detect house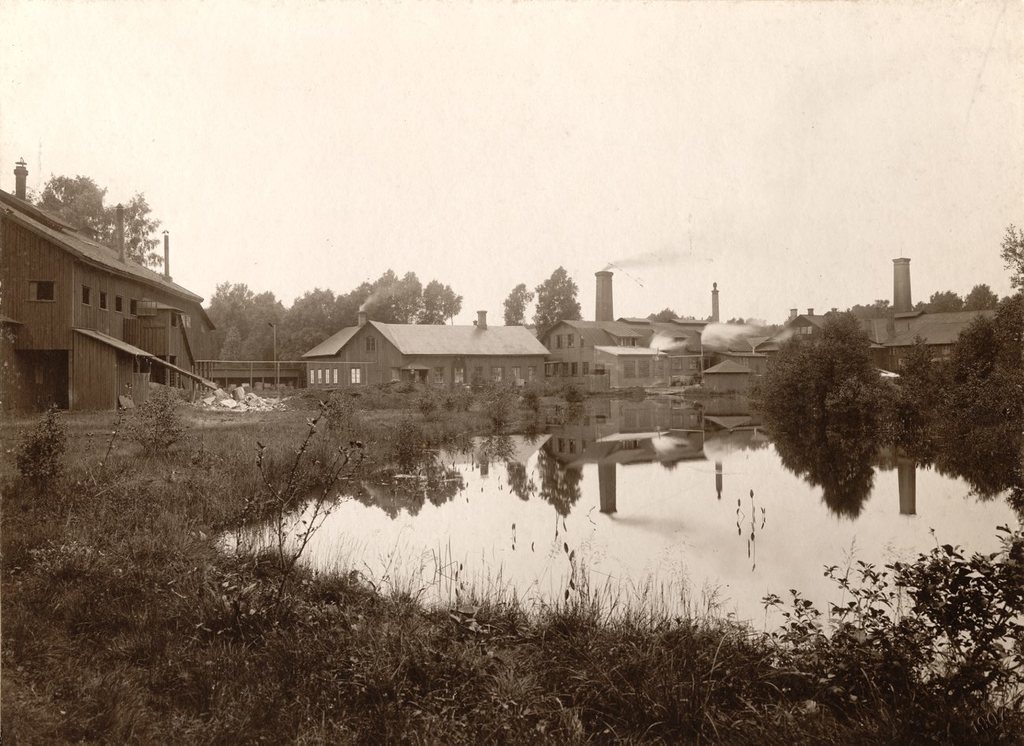
697/308/822/390
